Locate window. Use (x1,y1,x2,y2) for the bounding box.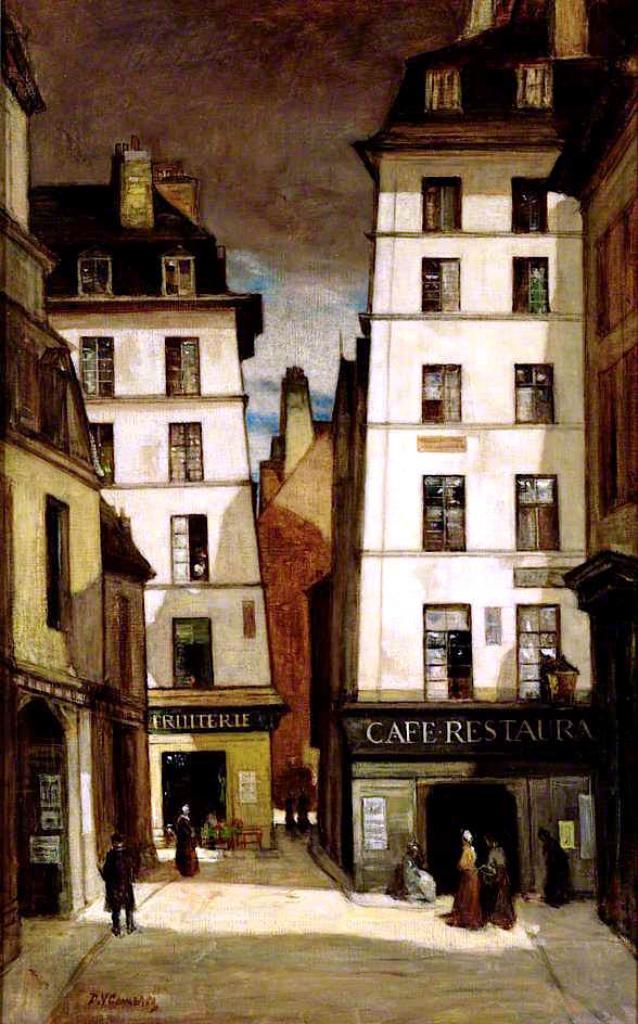
(420,363,461,422).
